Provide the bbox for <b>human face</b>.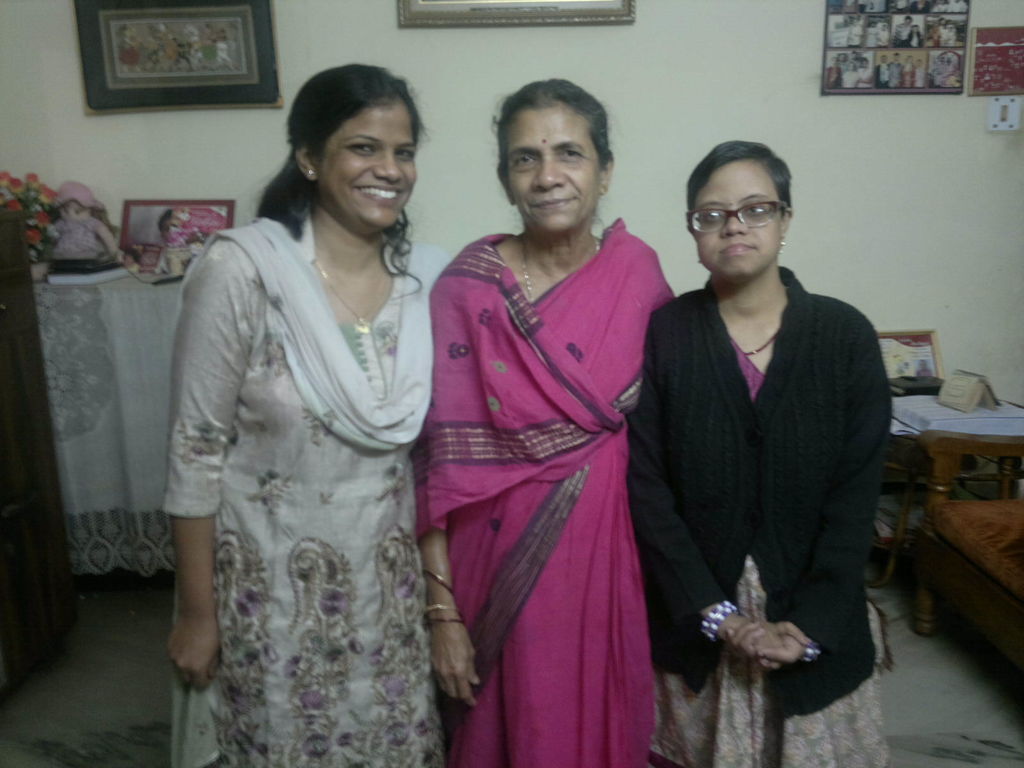
(left=692, top=159, right=782, bottom=286).
